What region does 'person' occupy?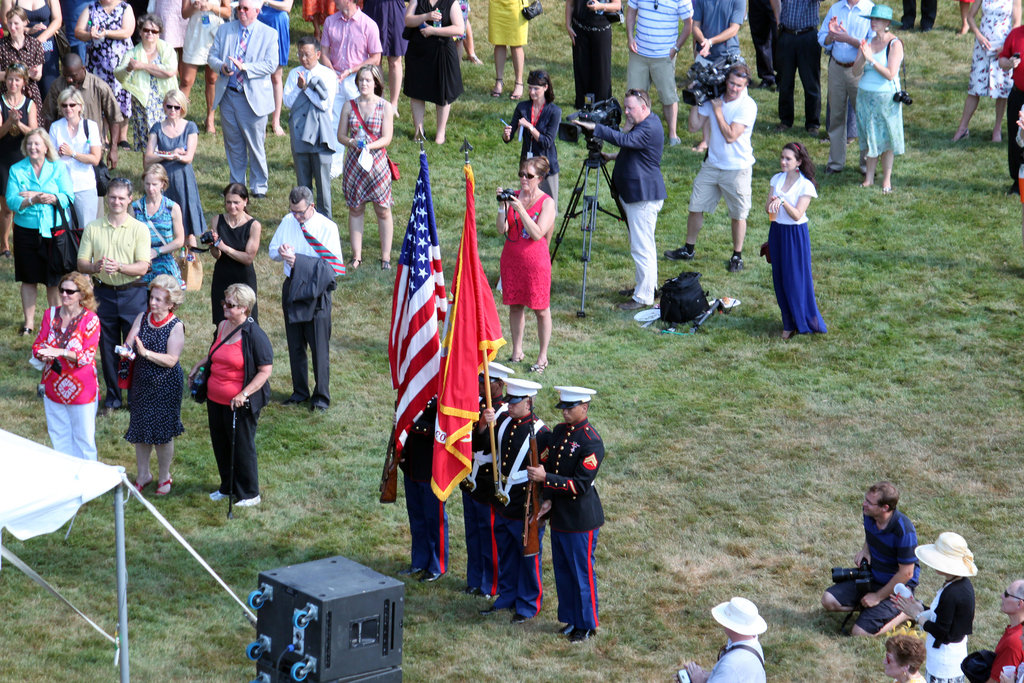
Rect(964, 0, 1021, 147).
